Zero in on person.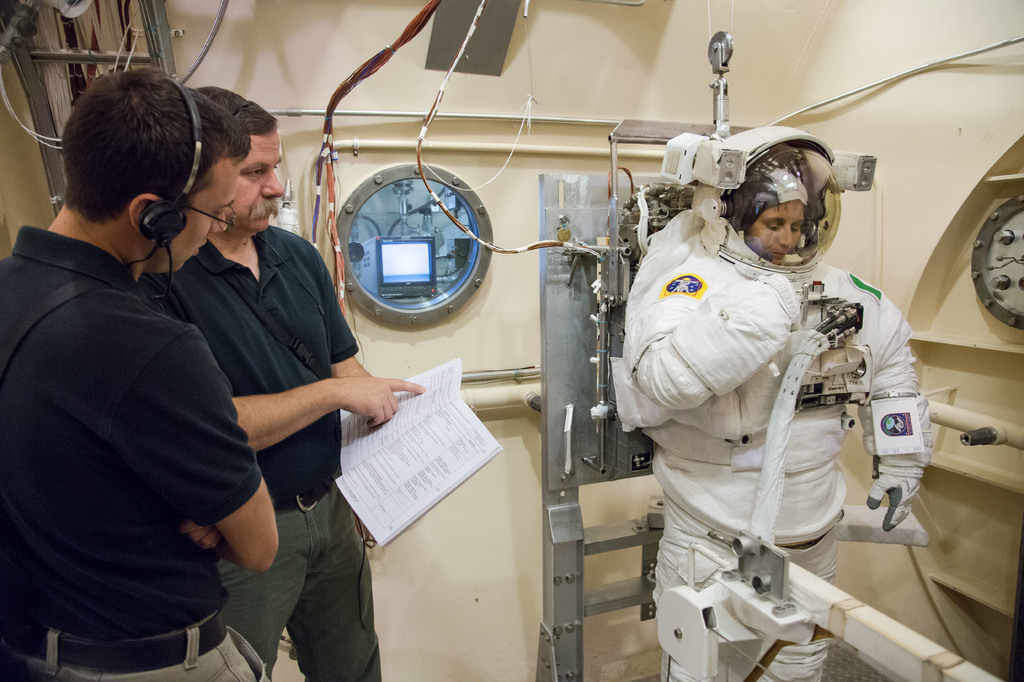
Zeroed in: bbox=(0, 69, 281, 681).
